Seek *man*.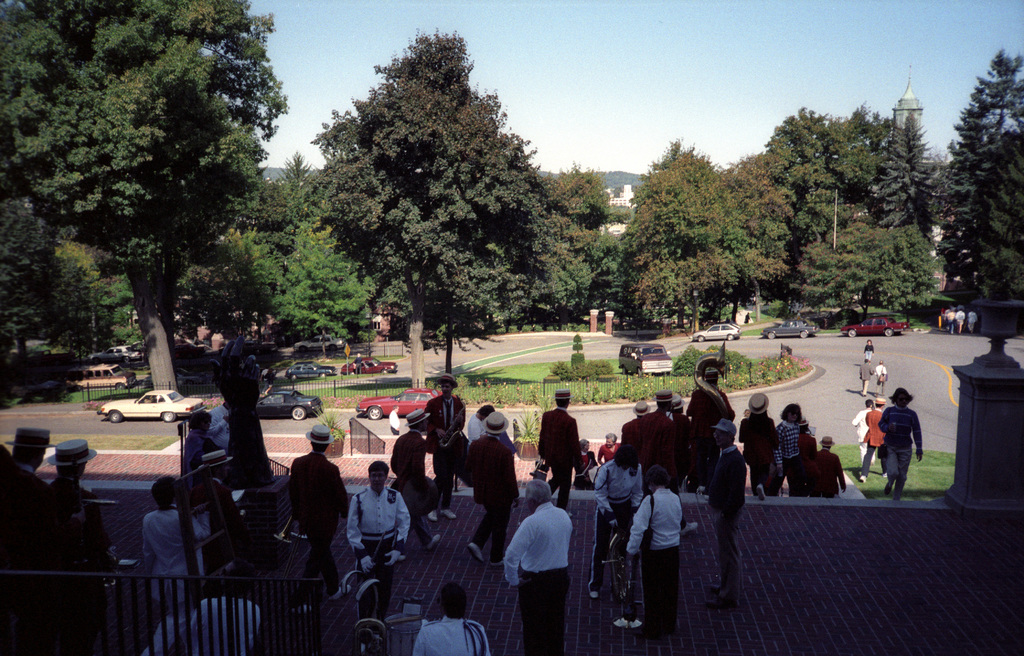
<region>708, 415, 749, 608</region>.
